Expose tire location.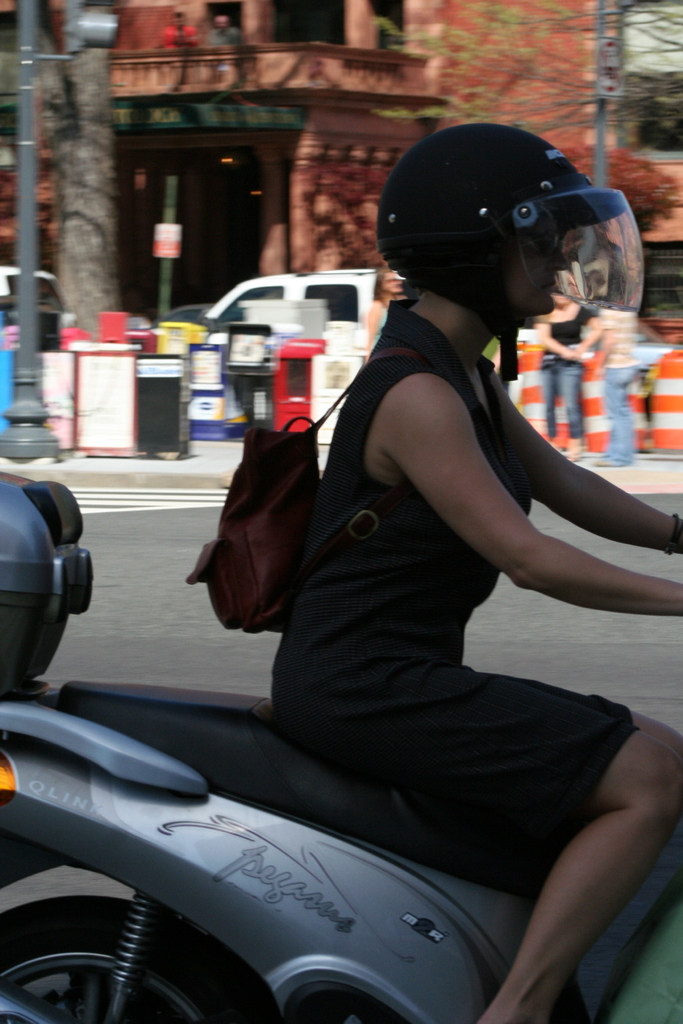
Exposed at locate(0, 895, 284, 1023).
